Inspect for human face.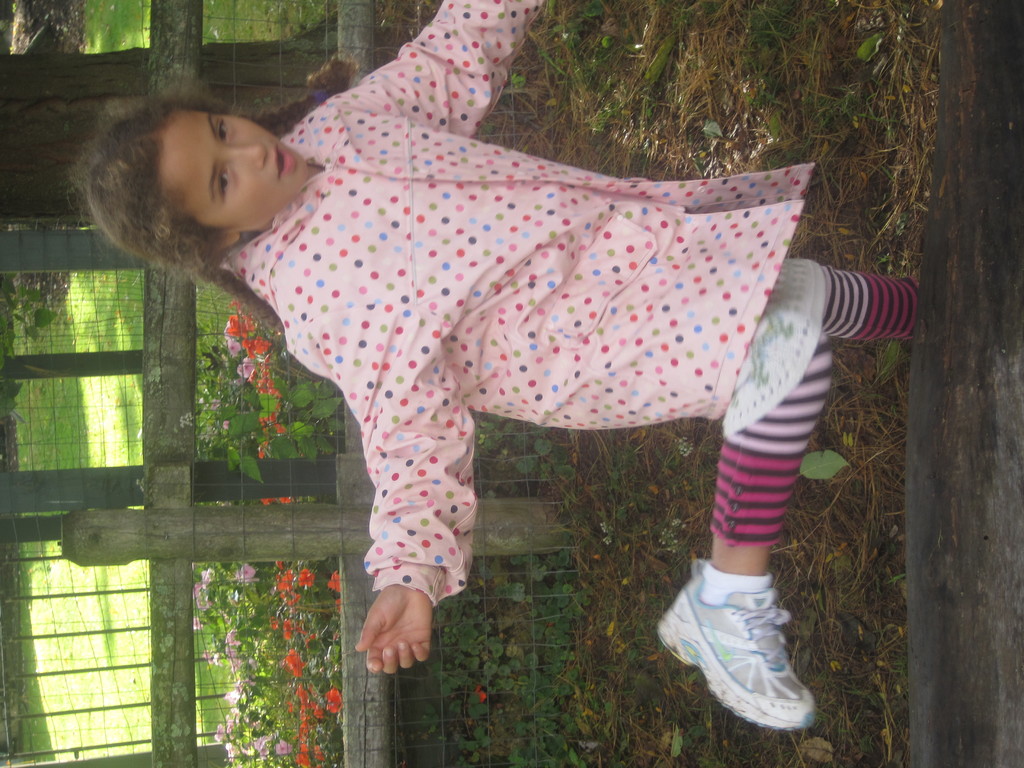
Inspection: select_region(160, 110, 308, 230).
